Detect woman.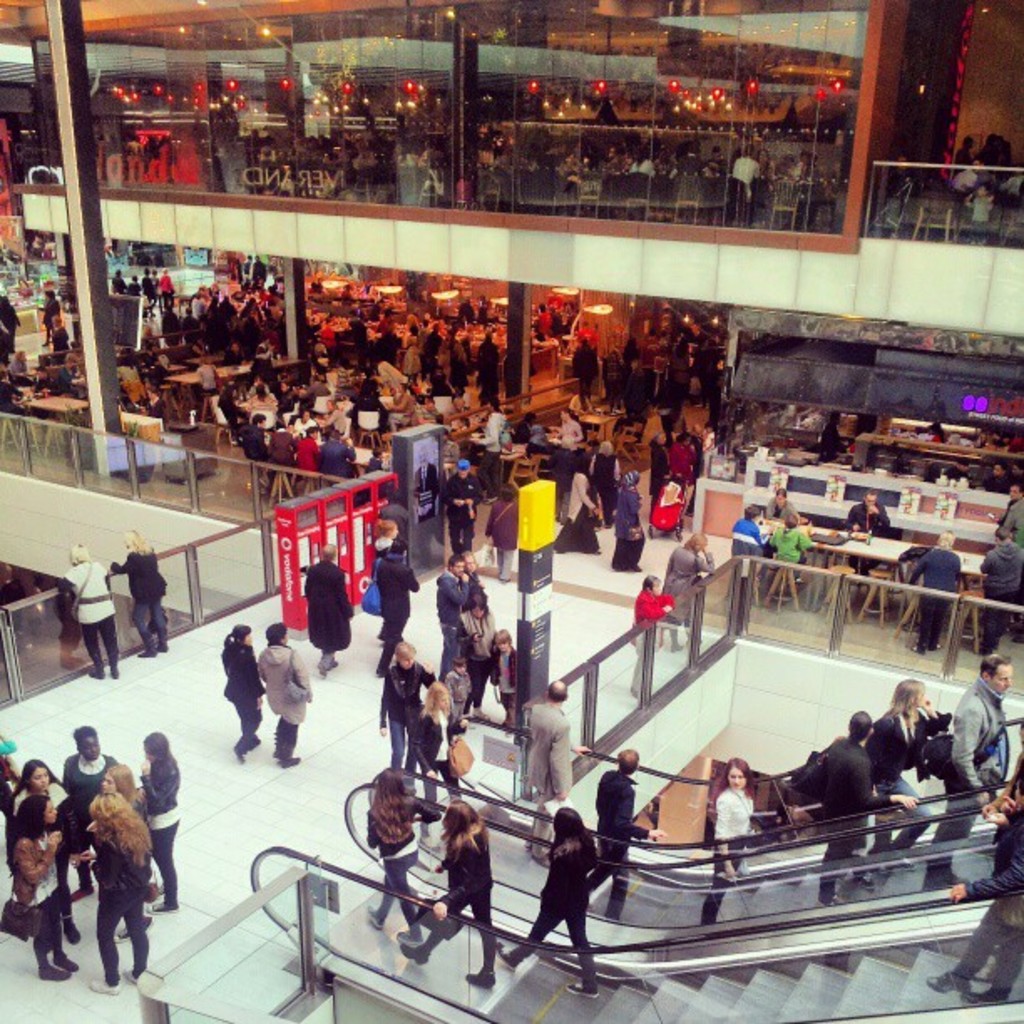
Detected at region(114, 527, 169, 658).
